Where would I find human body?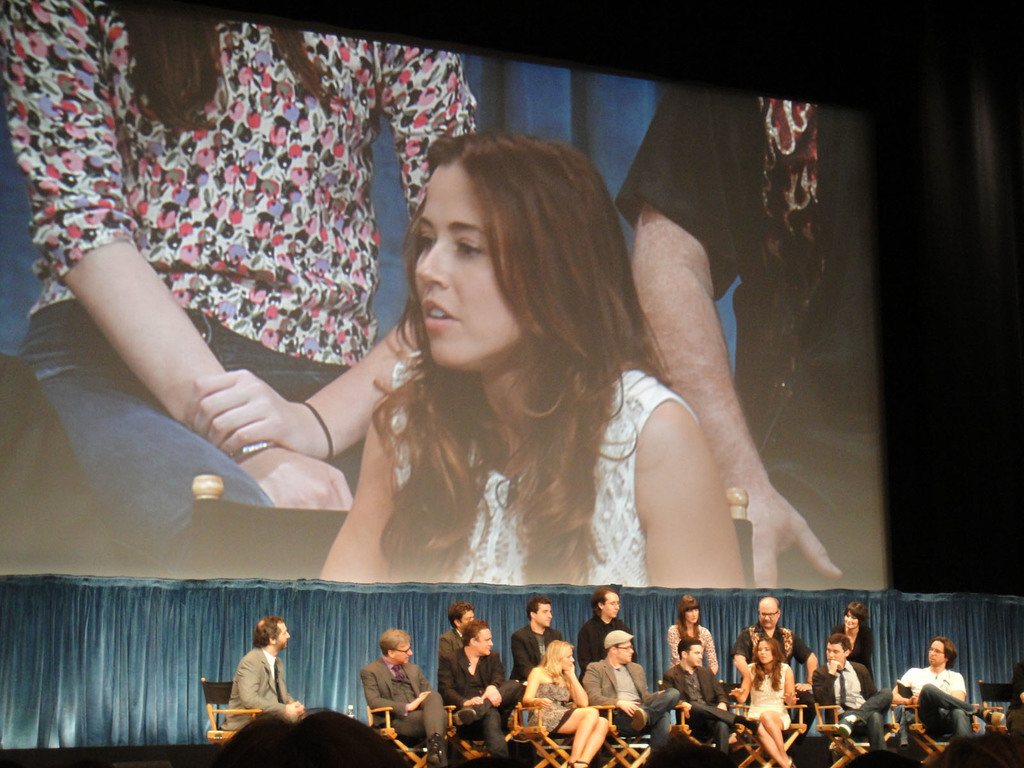
At 666/597/718/668.
